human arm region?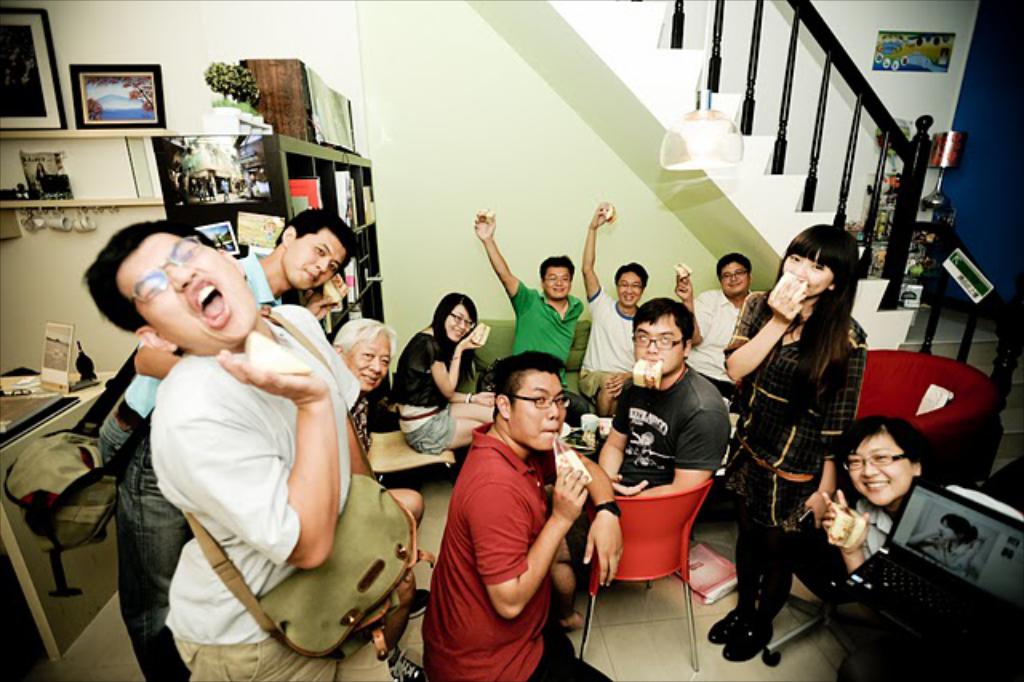
pyautogui.locateOnScreen(461, 216, 528, 323)
